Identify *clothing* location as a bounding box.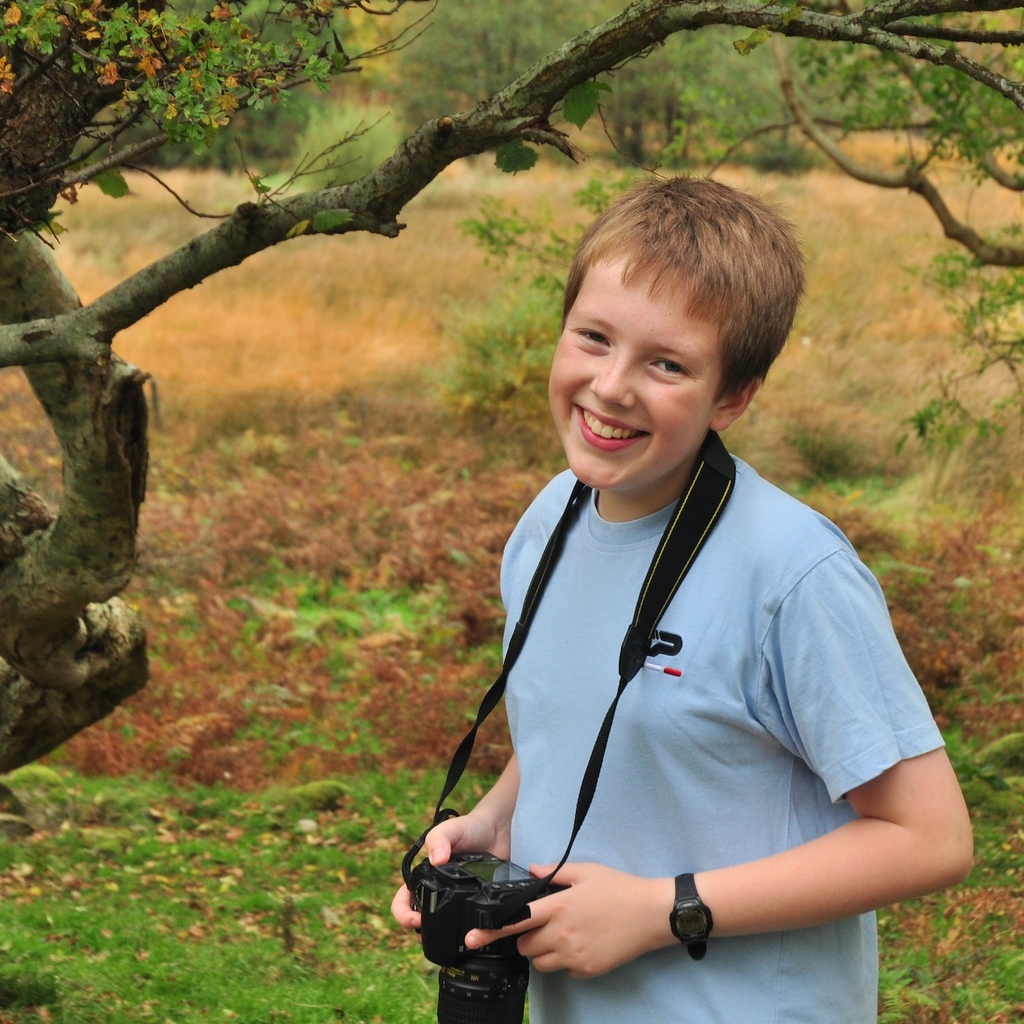
rect(421, 380, 942, 987).
